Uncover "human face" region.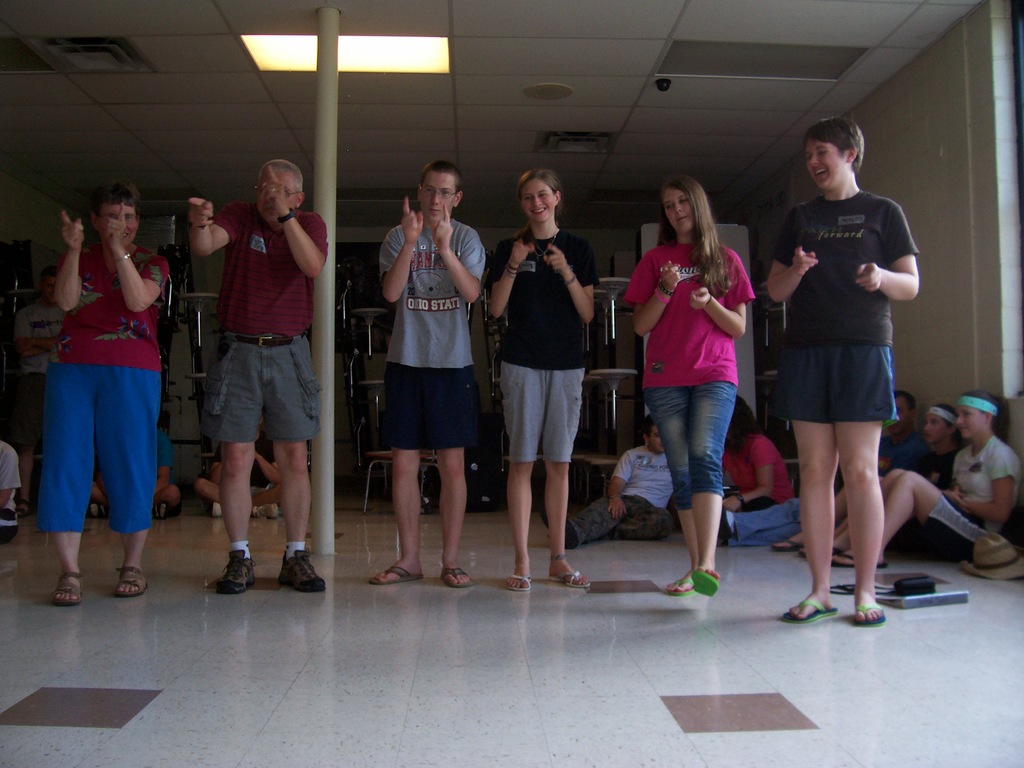
Uncovered: (518,177,557,225).
